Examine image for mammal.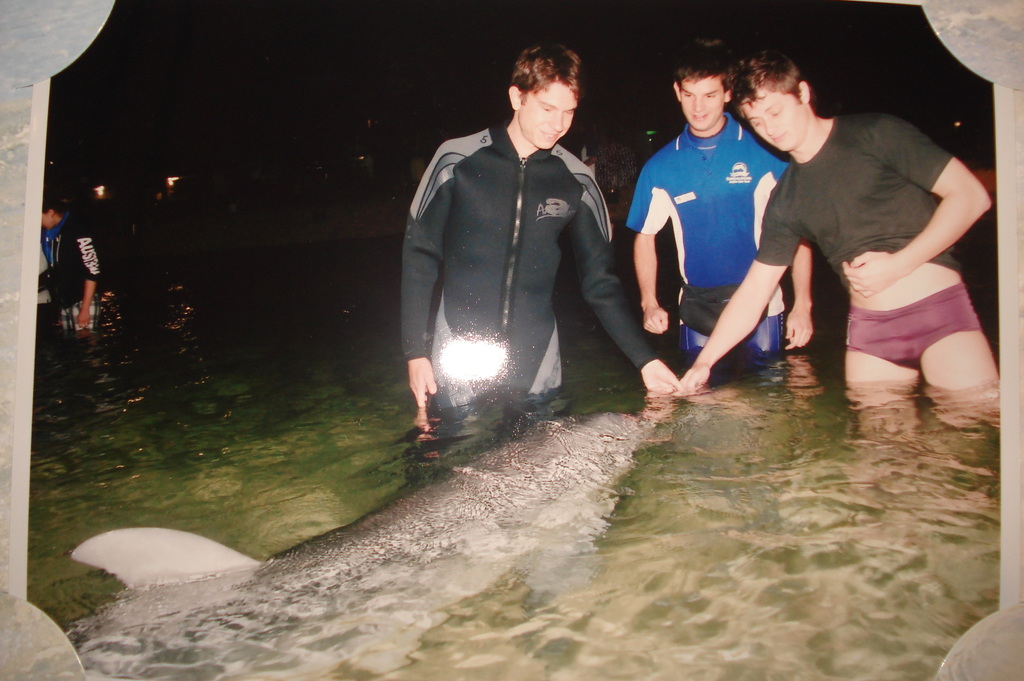
Examination result: {"left": 621, "top": 33, "right": 812, "bottom": 361}.
